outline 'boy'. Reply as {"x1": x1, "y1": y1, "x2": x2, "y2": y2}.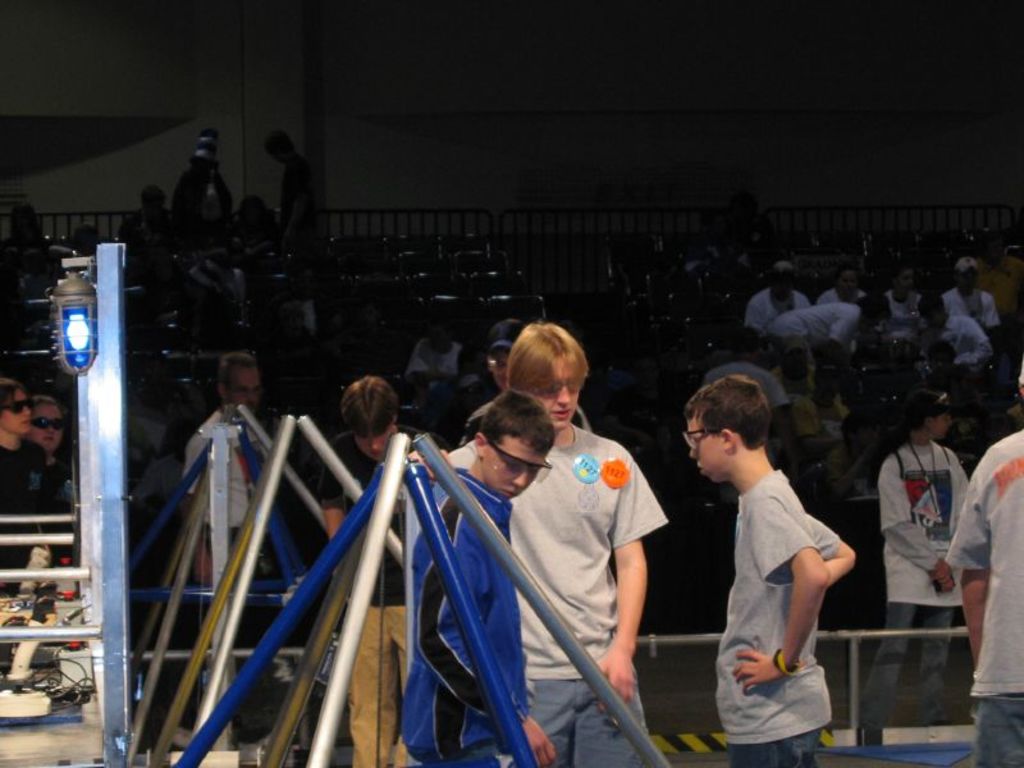
{"x1": 676, "y1": 370, "x2": 858, "y2": 767}.
